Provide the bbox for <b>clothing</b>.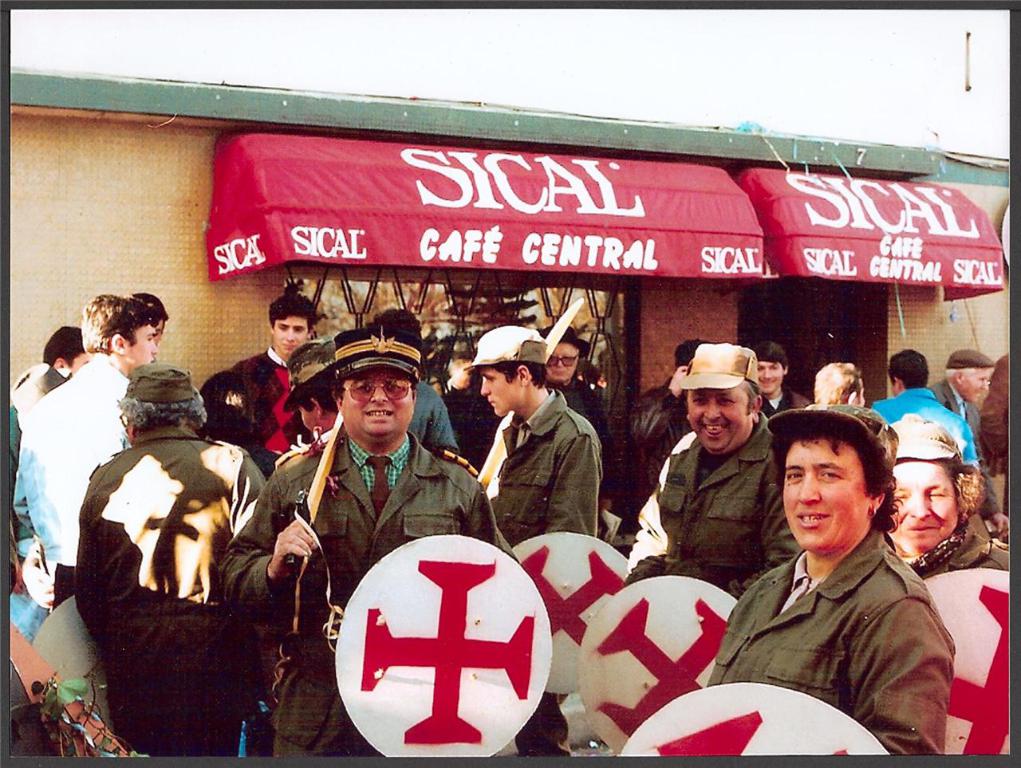
[left=708, top=501, right=969, bottom=747].
